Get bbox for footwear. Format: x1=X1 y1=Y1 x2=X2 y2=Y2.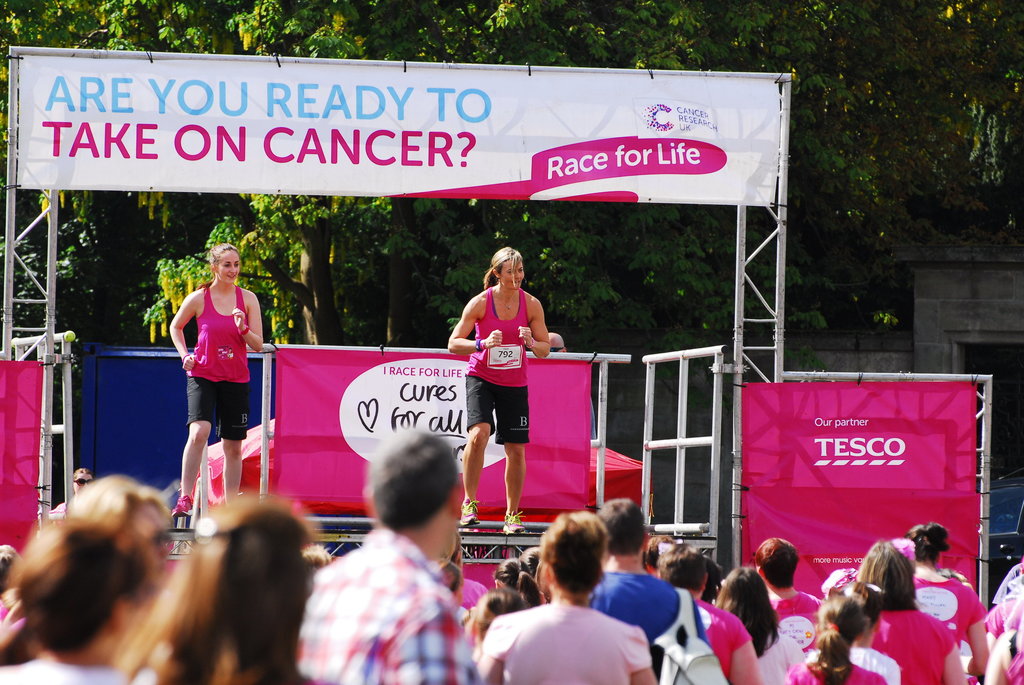
x1=461 y1=496 x2=479 y2=530.
